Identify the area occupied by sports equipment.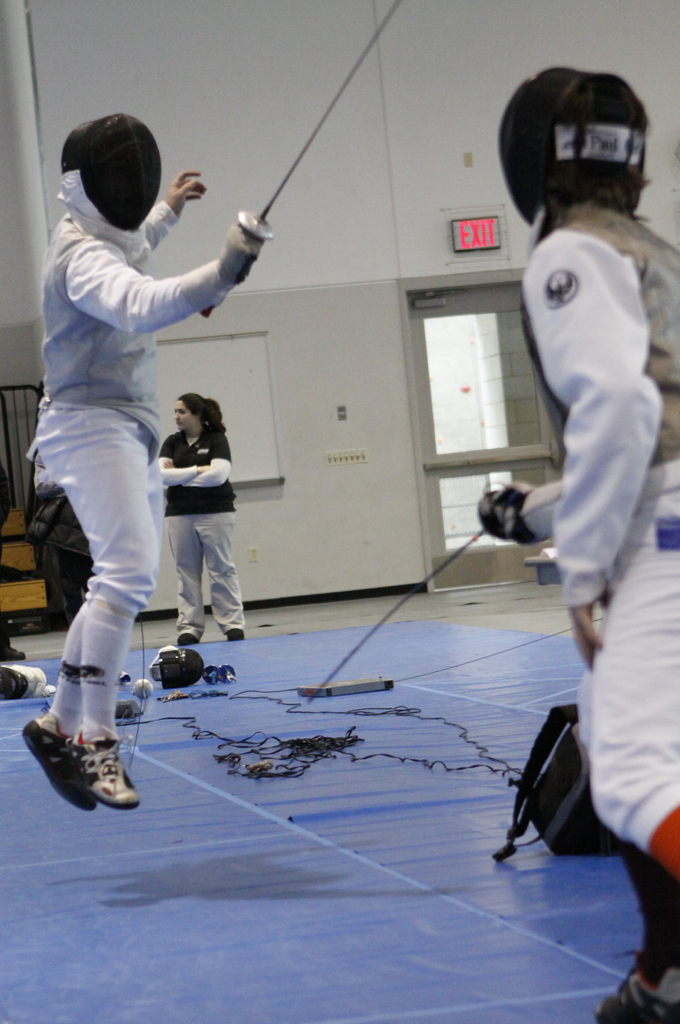
Area: rect(483, 479, 547, 546).
